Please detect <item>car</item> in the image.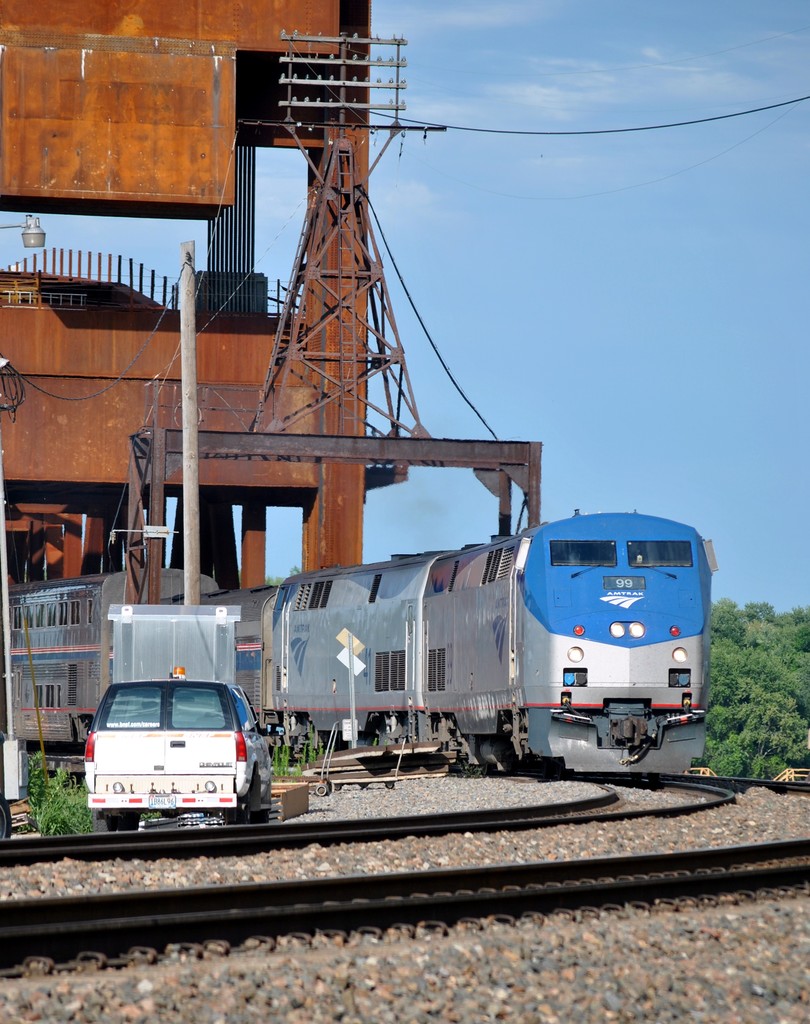
[83, 675, 267, 831].
